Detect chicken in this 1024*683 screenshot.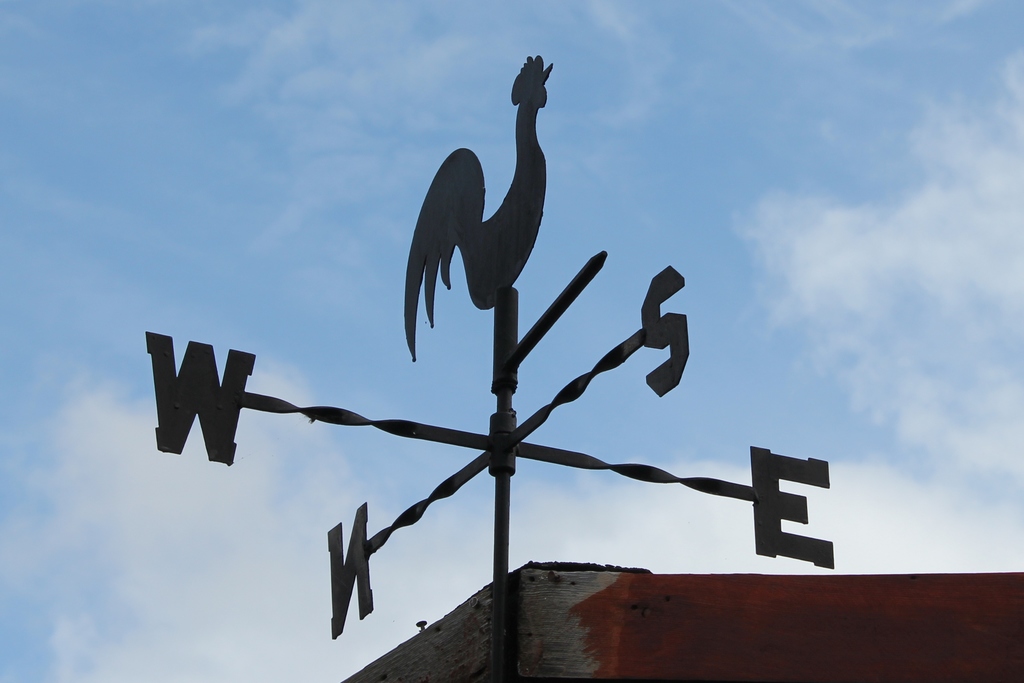
Detection: 399 49 568 363.
